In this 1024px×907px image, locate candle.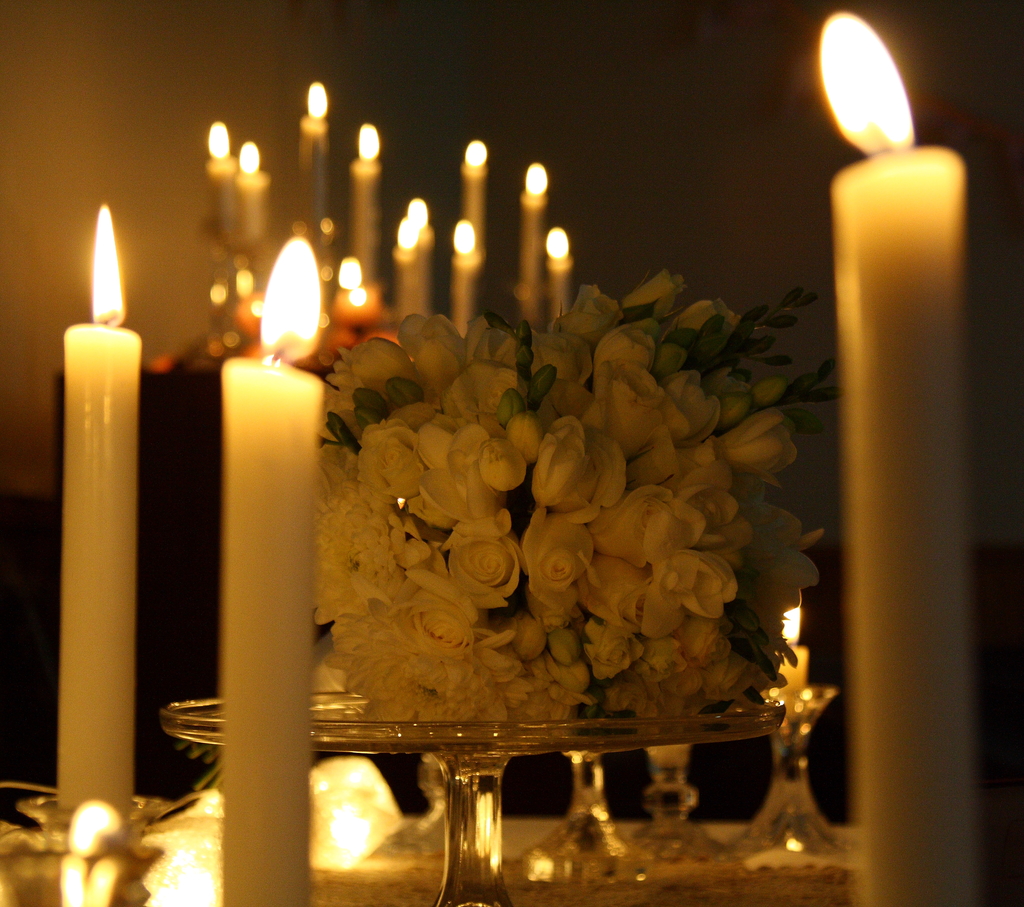
Bounding box: <region>415, 222, 431, 321</region>.
